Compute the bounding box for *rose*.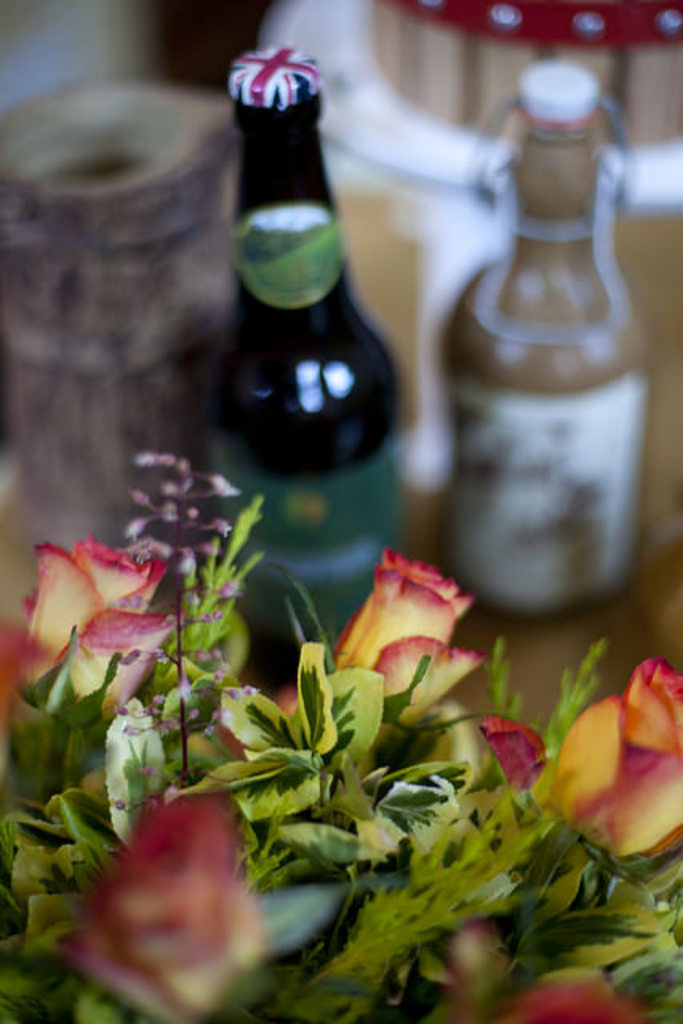
x1=555, y1=658, x2=681, y2=864.
